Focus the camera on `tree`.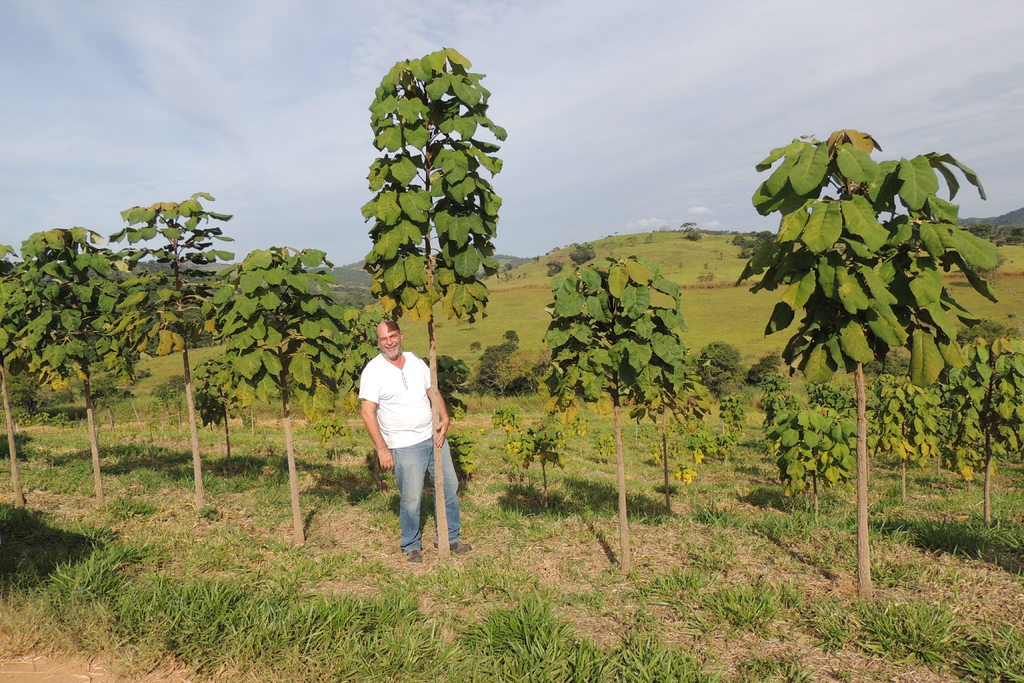
Focus region: region(113, 183, 219, 521).
